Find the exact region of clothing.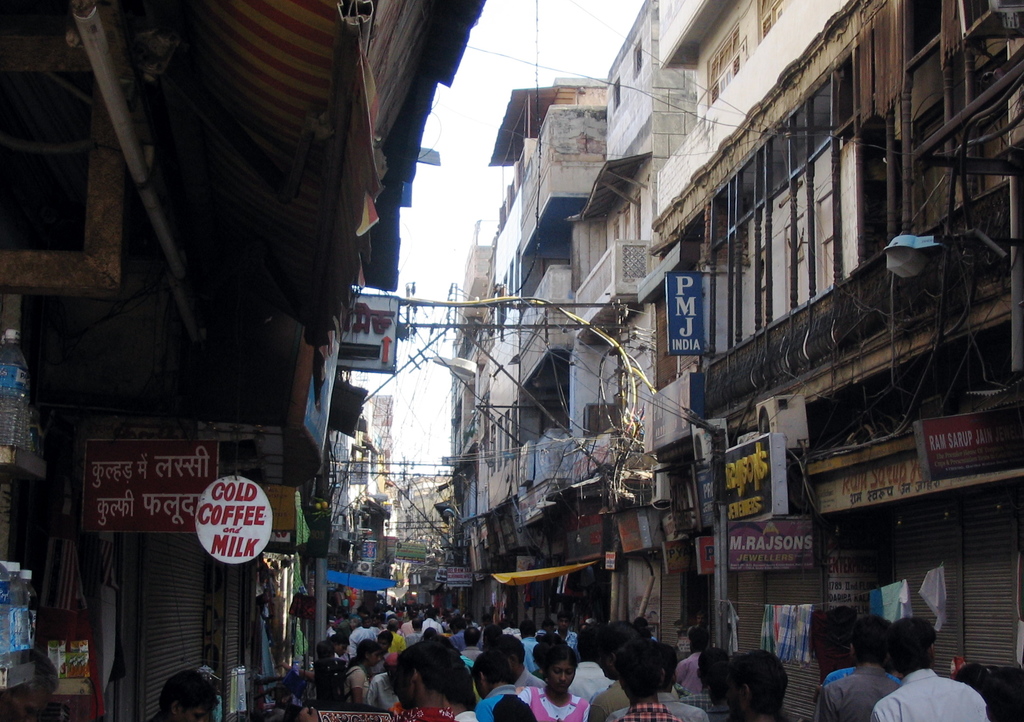
Exact region: (343,660,368,712).
